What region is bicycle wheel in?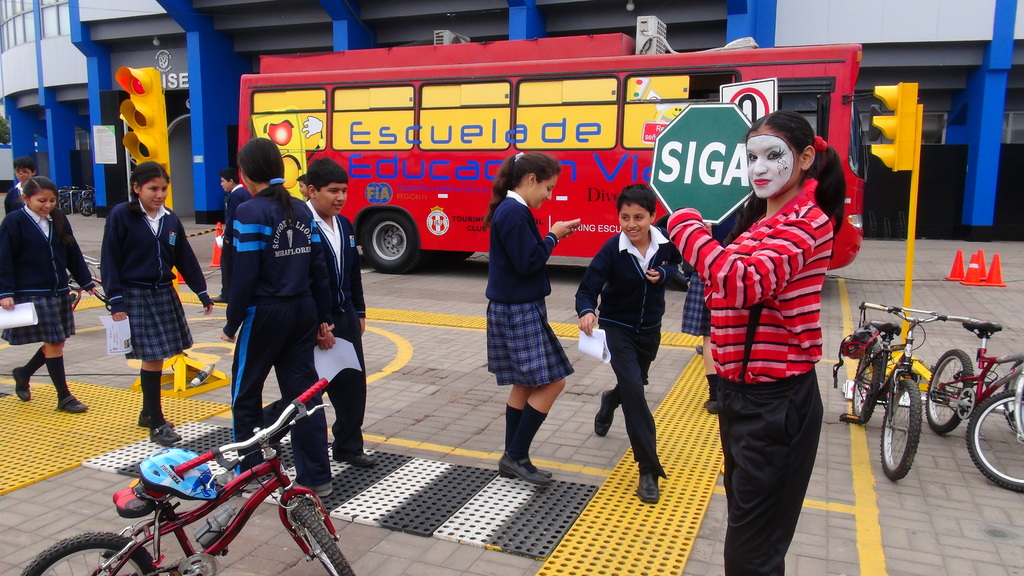
left=17, top=529, right=159, bottom=575.
